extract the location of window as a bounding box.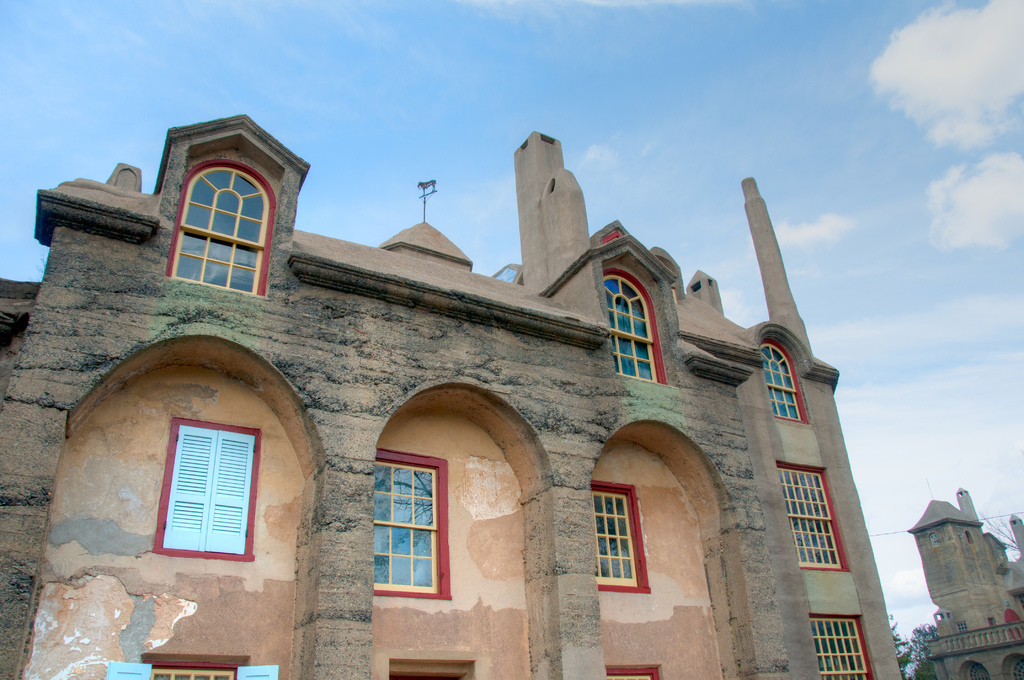
(180,163,265,292).
